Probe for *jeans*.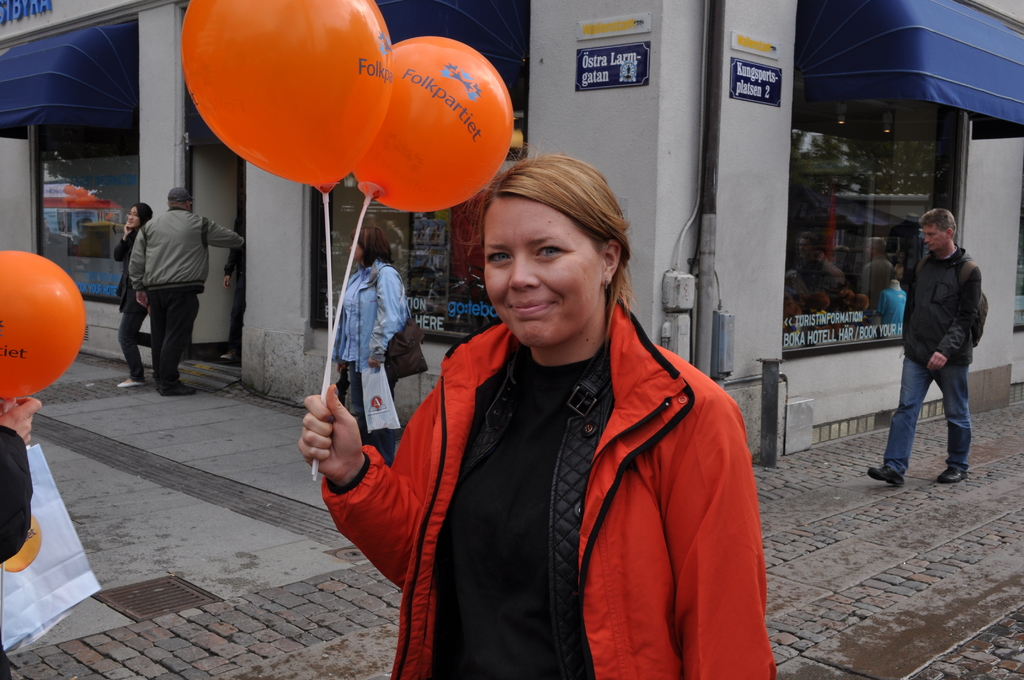
Probe result: detection(340, 367, 404, 460).
